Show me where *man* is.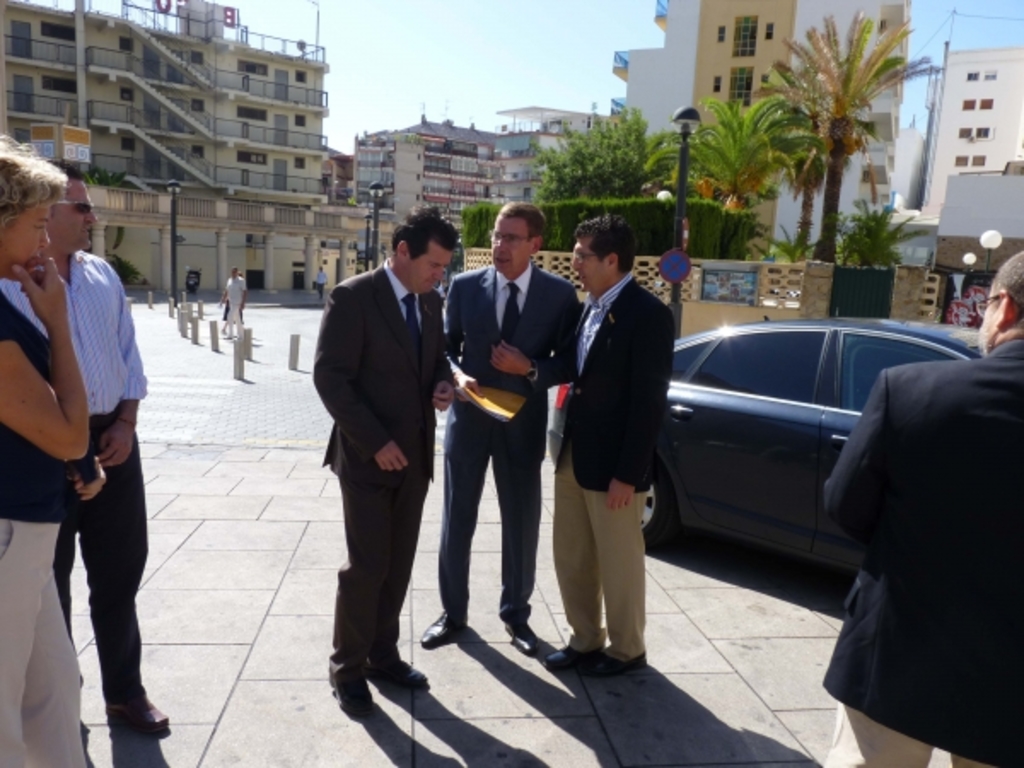
*man* is at left=51, top=164, right=179, bottom=737.
